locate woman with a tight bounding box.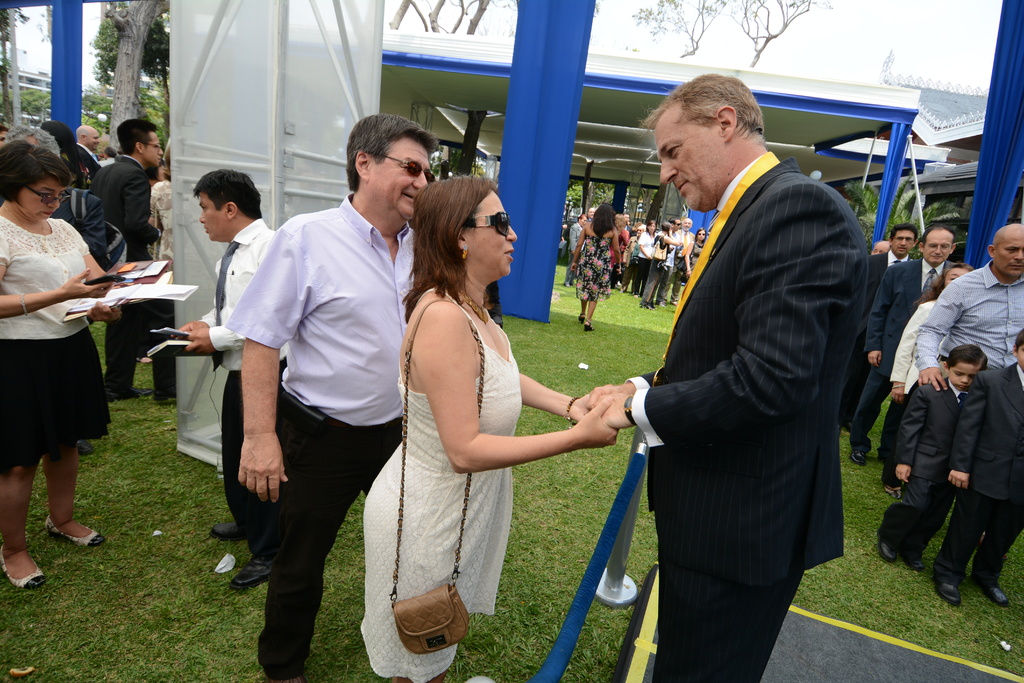
pyautogui.locateOnScreen(147, 135, 175, 404).
